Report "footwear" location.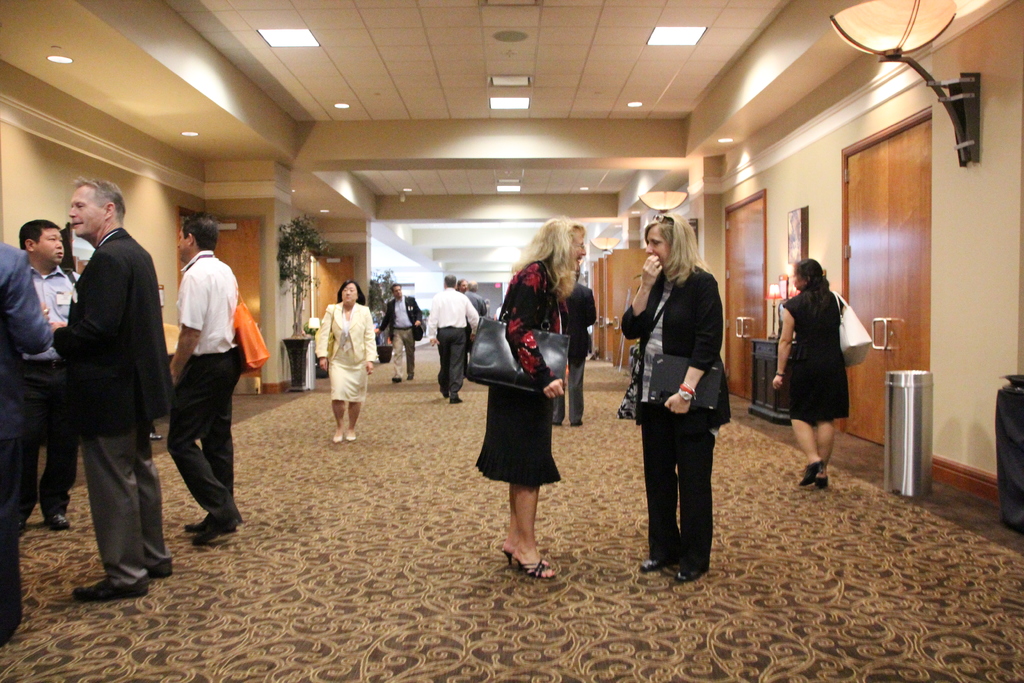
Report: <box>42,506,68,529</box>.
